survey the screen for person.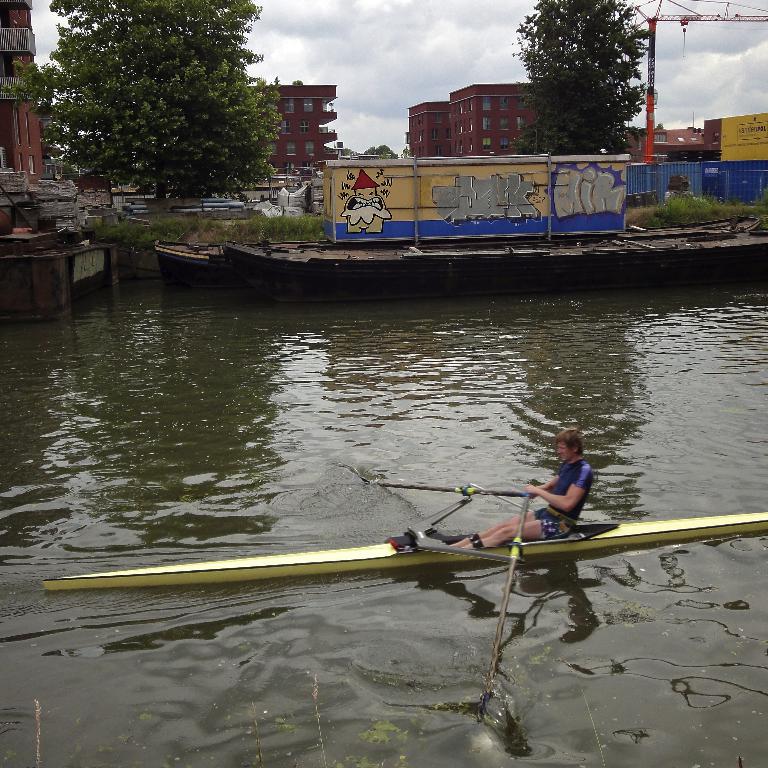
Survey found: x1=484 y1=428 x2=619 y2=556.
